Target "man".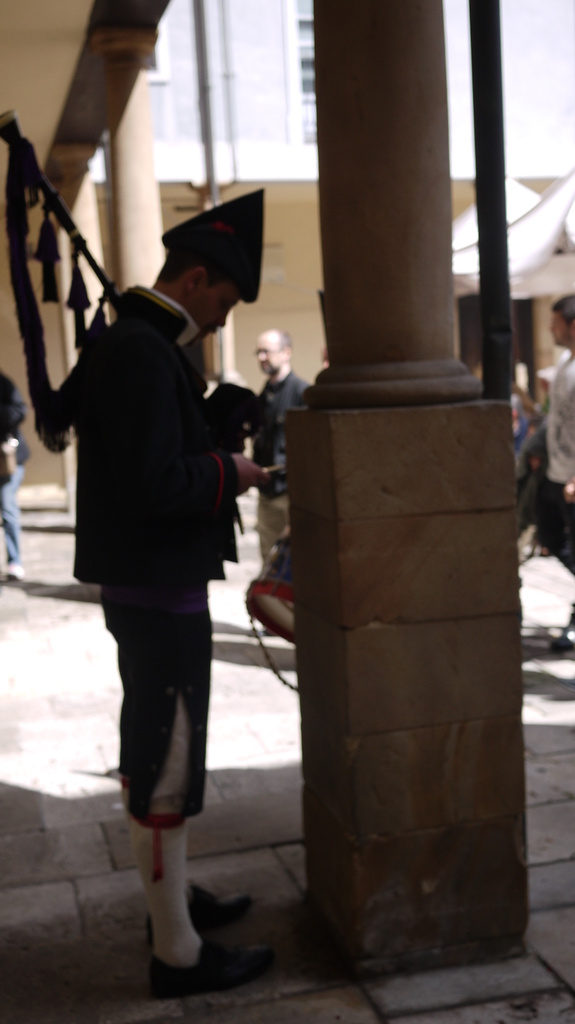
Target region: <box>45,211,274,937</box>.
